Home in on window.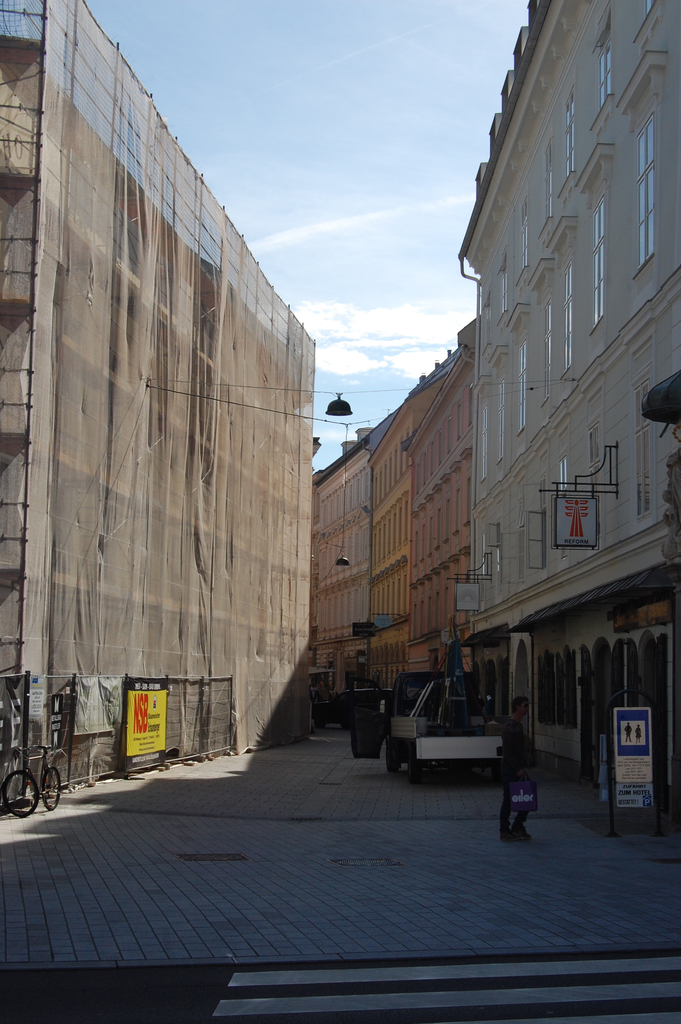
Homed in at 562/85/575/180.
